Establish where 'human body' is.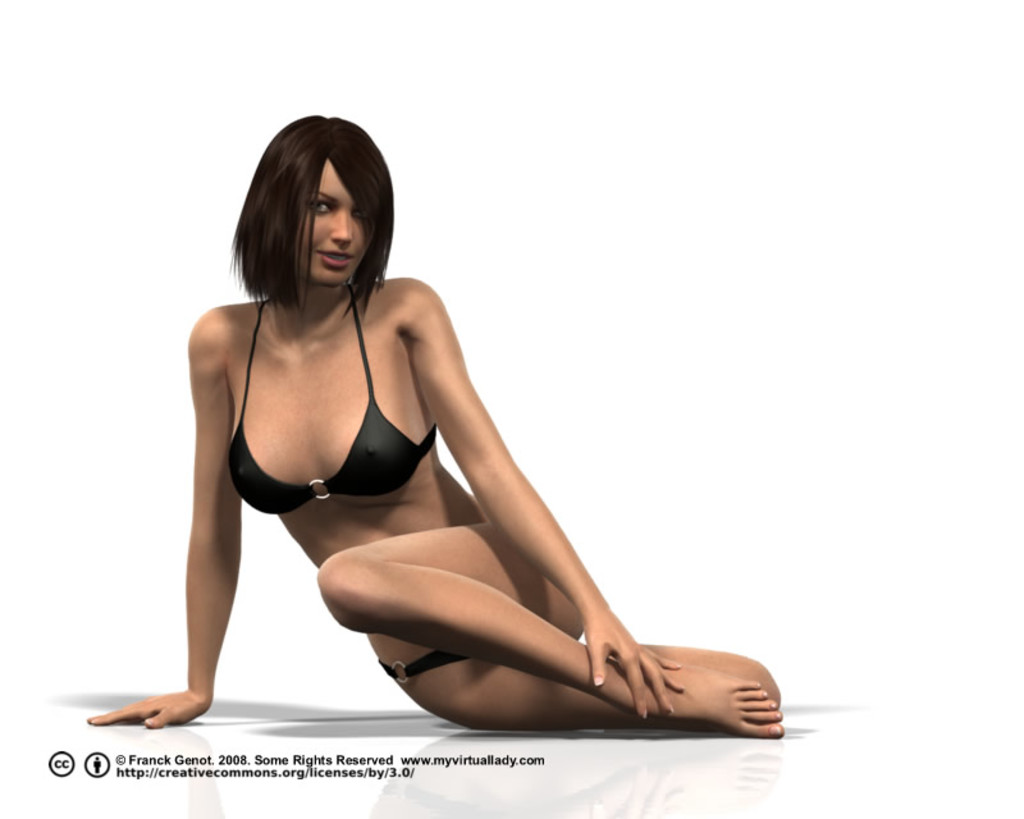
Established at region(138, 145, 780, 759).
